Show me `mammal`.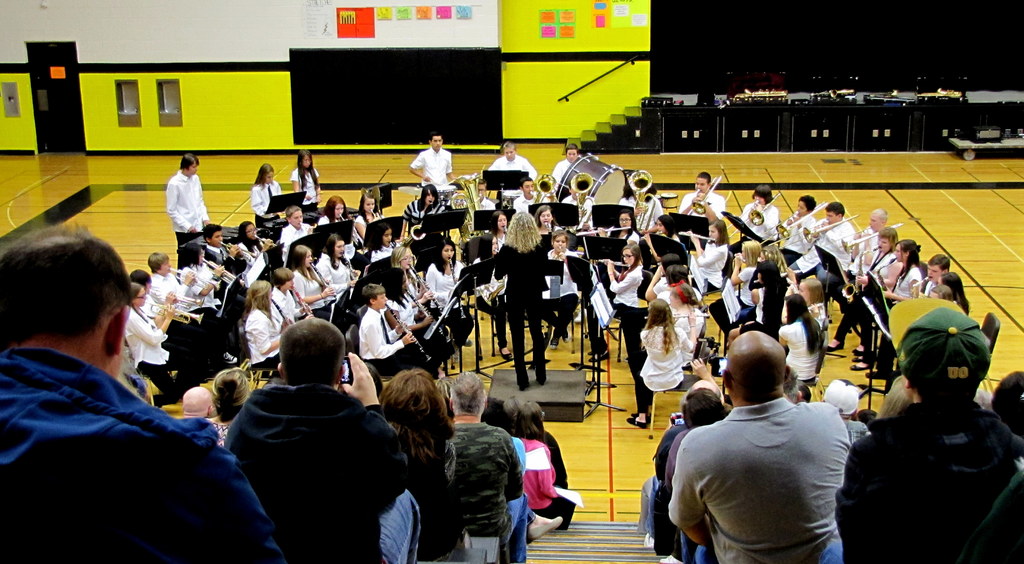
`mammal` is here: select_region(0, 222, 286, 563).
